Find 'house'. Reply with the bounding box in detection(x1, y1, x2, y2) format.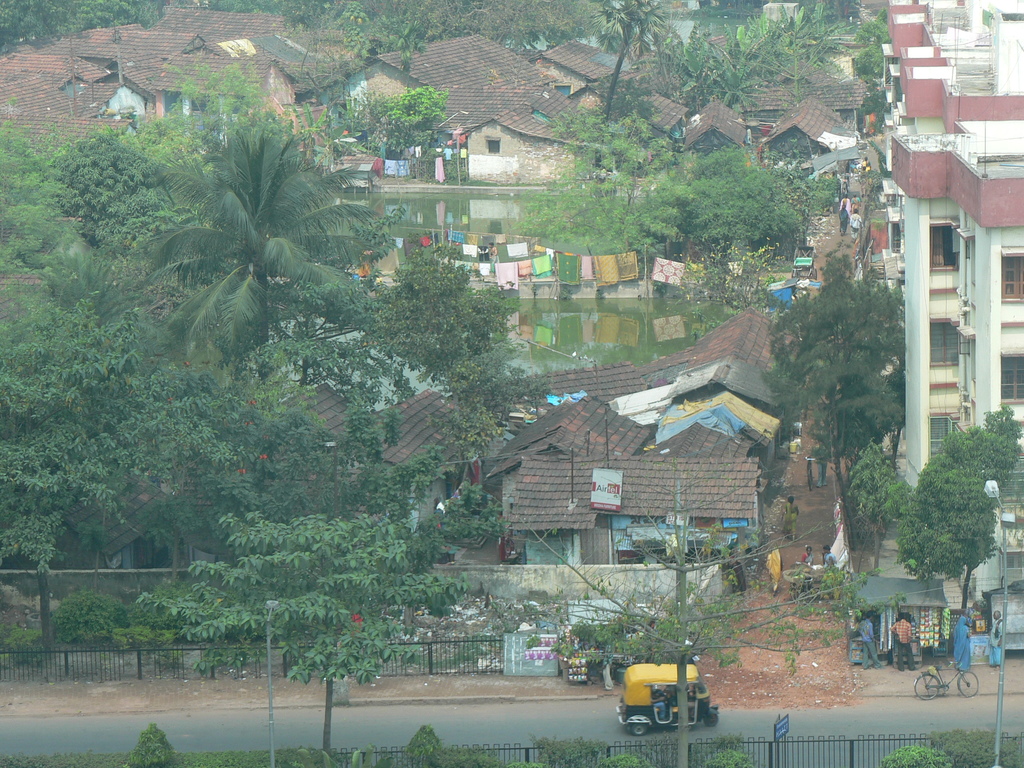
detection(170, 48, 297, 118).
